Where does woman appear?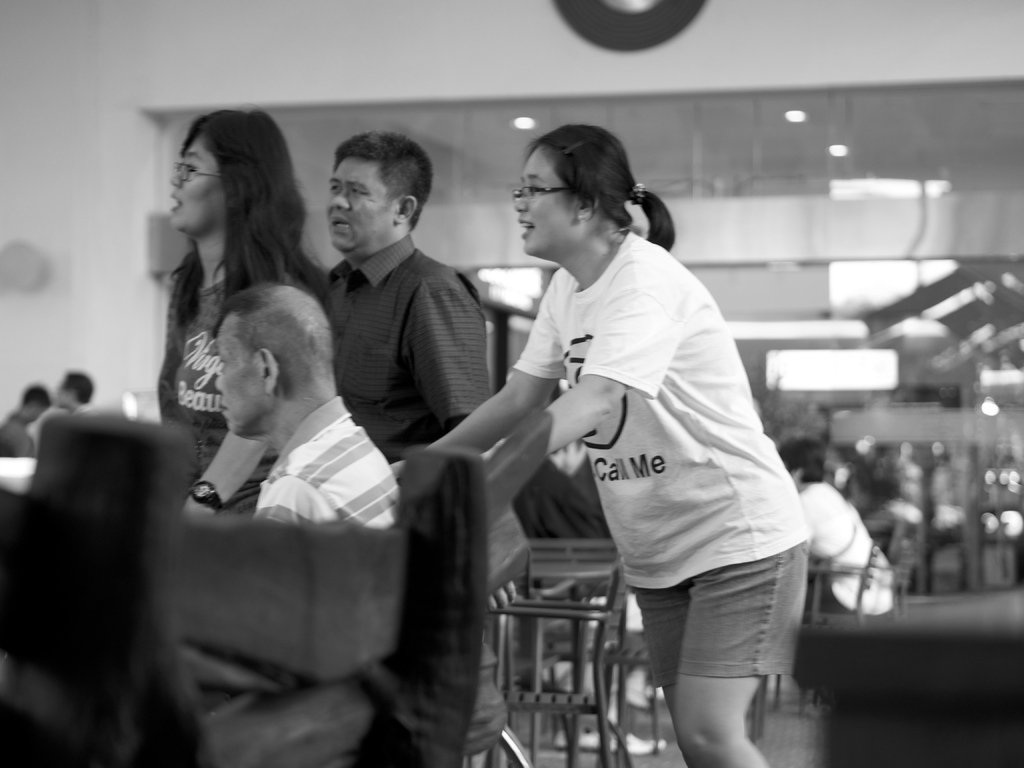
Appears at BBox(337, 153, 861, 767).
